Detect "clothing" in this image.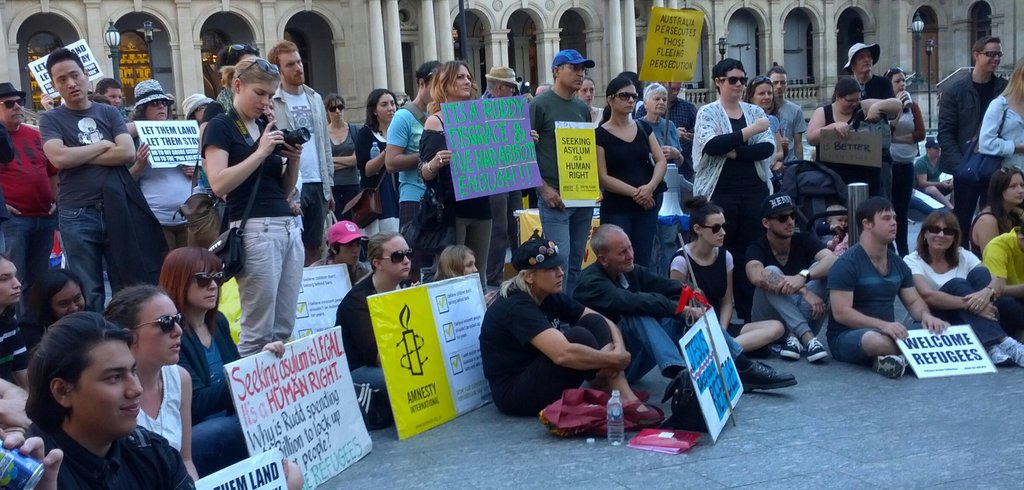
Detection: bbox=(483, 276, 611, 416).
